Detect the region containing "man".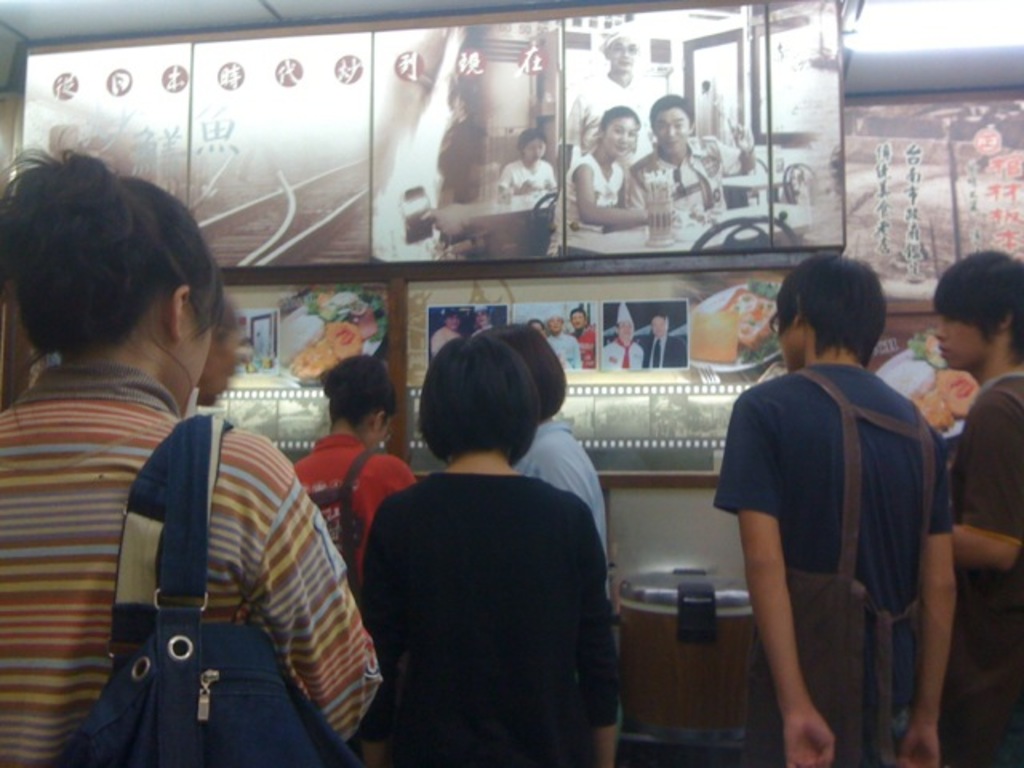
l=429, t=306, r=462, b=358.
